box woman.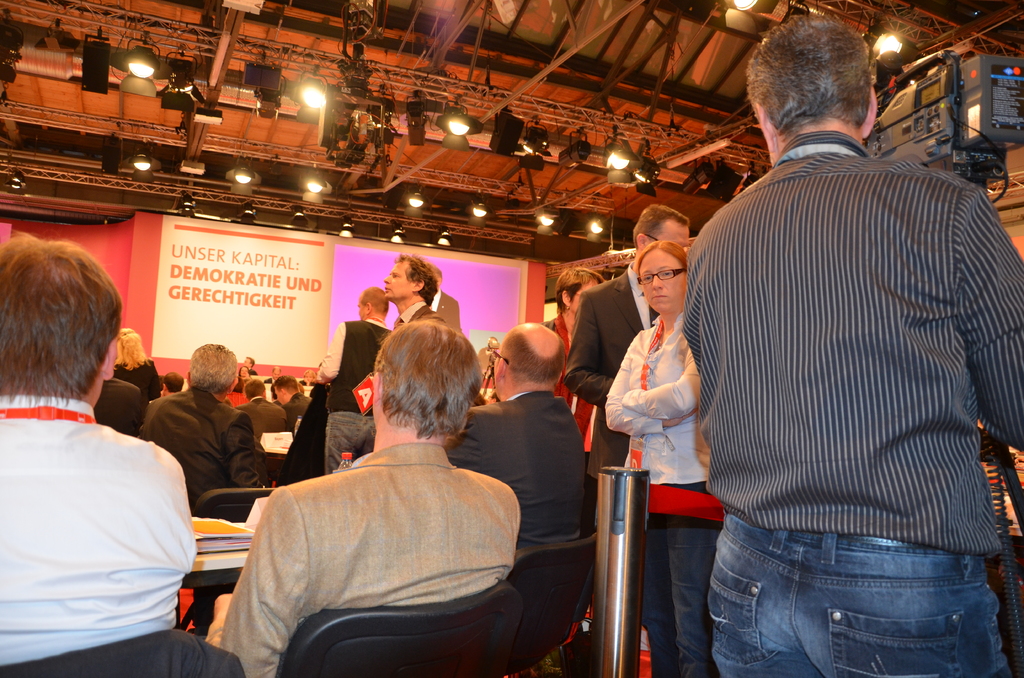
BBox(99, 328, 163, 405).
